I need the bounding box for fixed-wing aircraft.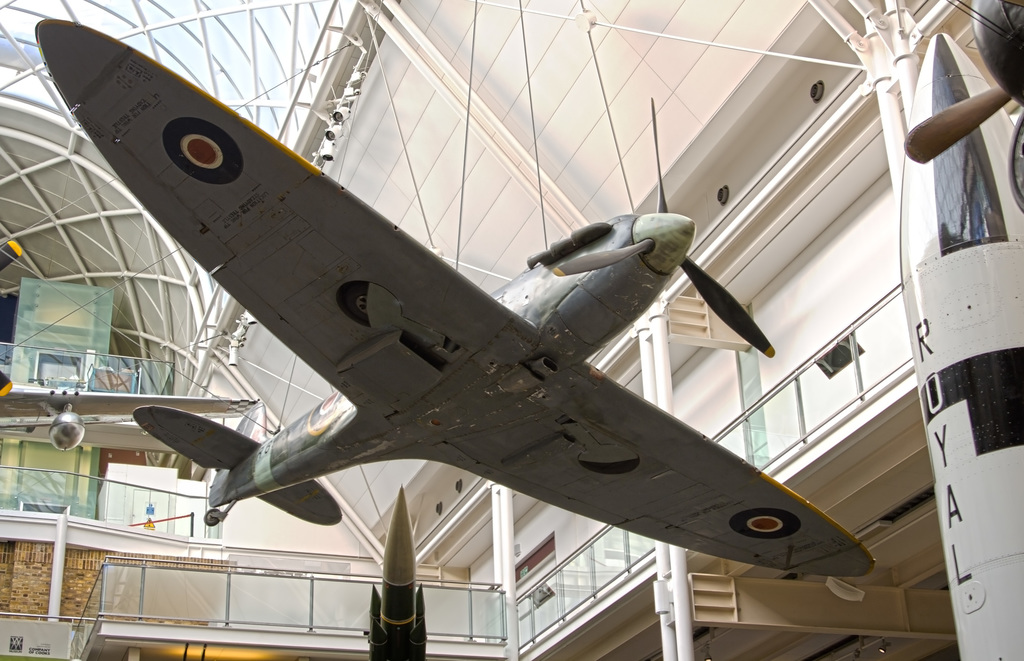
Here it is: rect(900, 0, 1023, 216).
